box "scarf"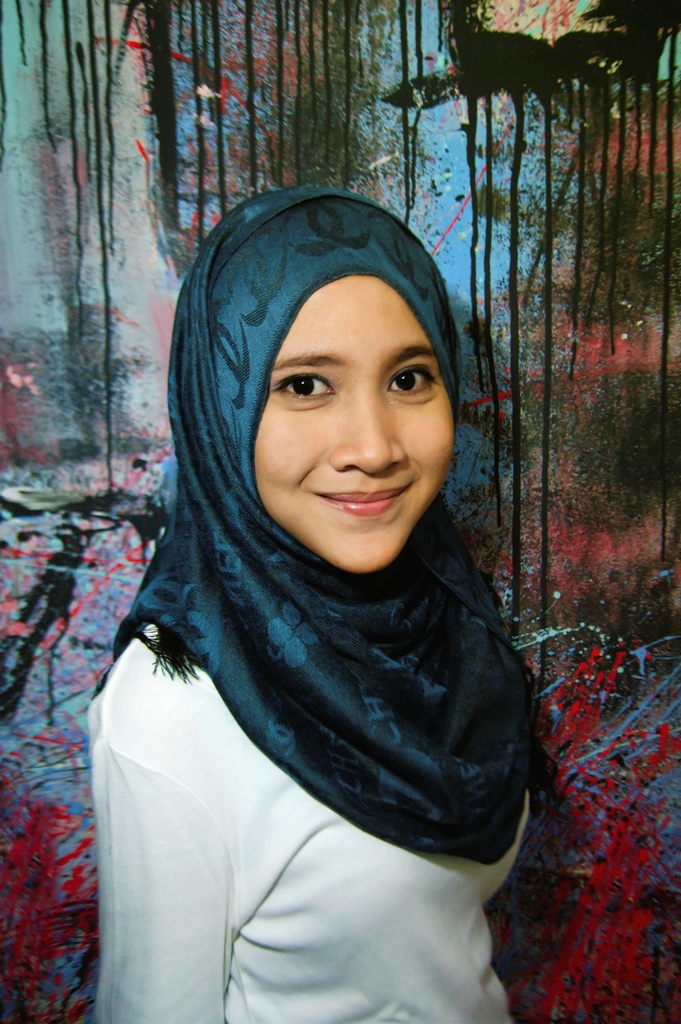
region(106, 185, 547, 869)
